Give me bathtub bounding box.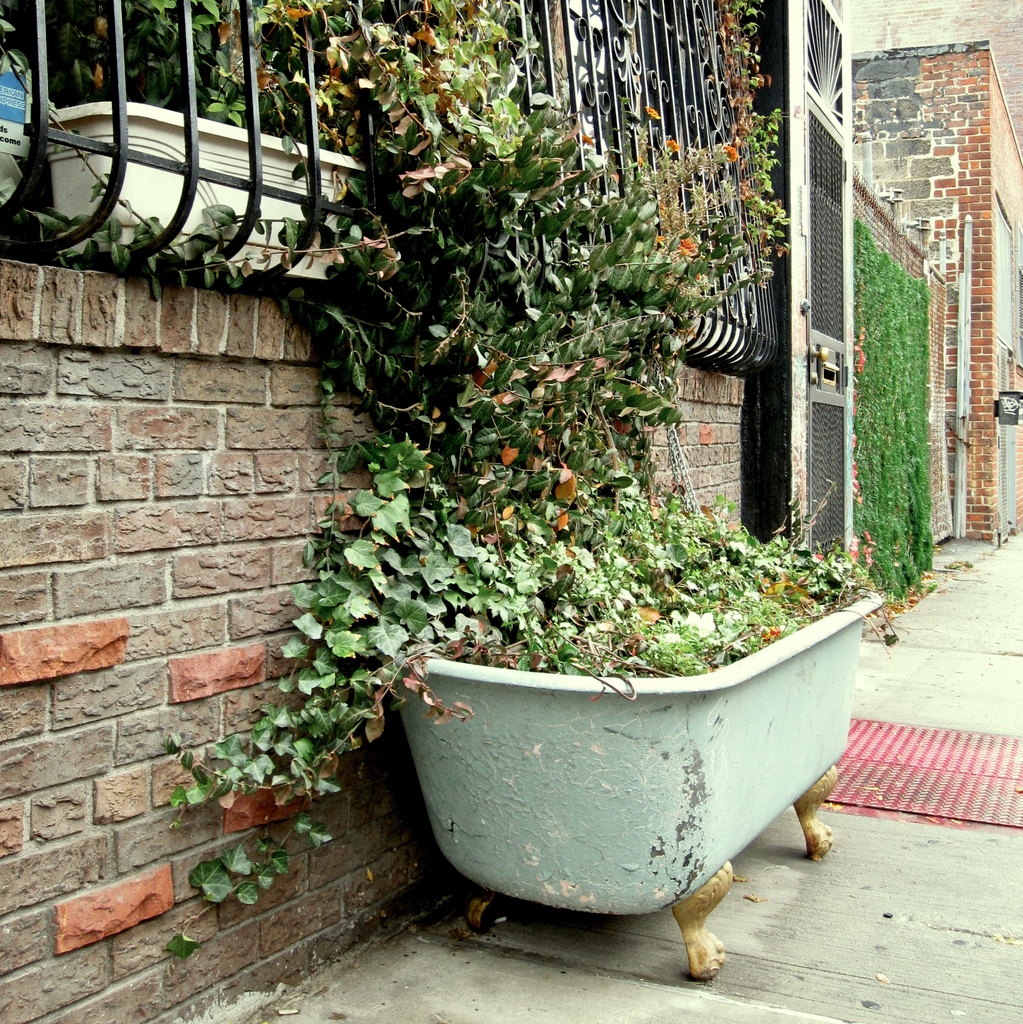
389/547/882/981.
